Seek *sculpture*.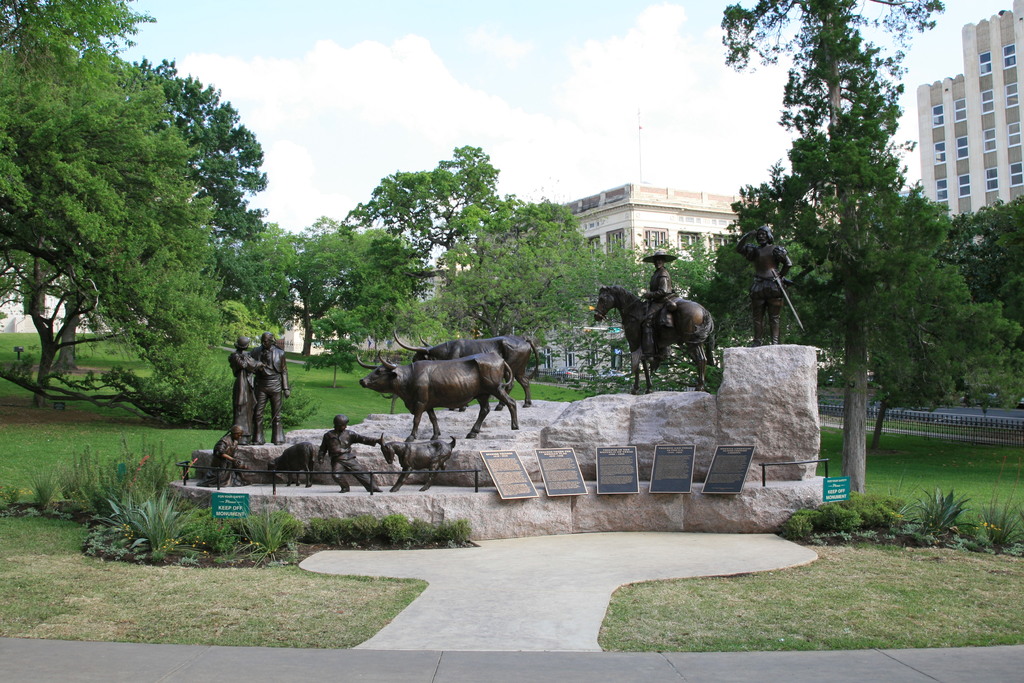
x1=316 y1=411 x2=396 y2=504.
